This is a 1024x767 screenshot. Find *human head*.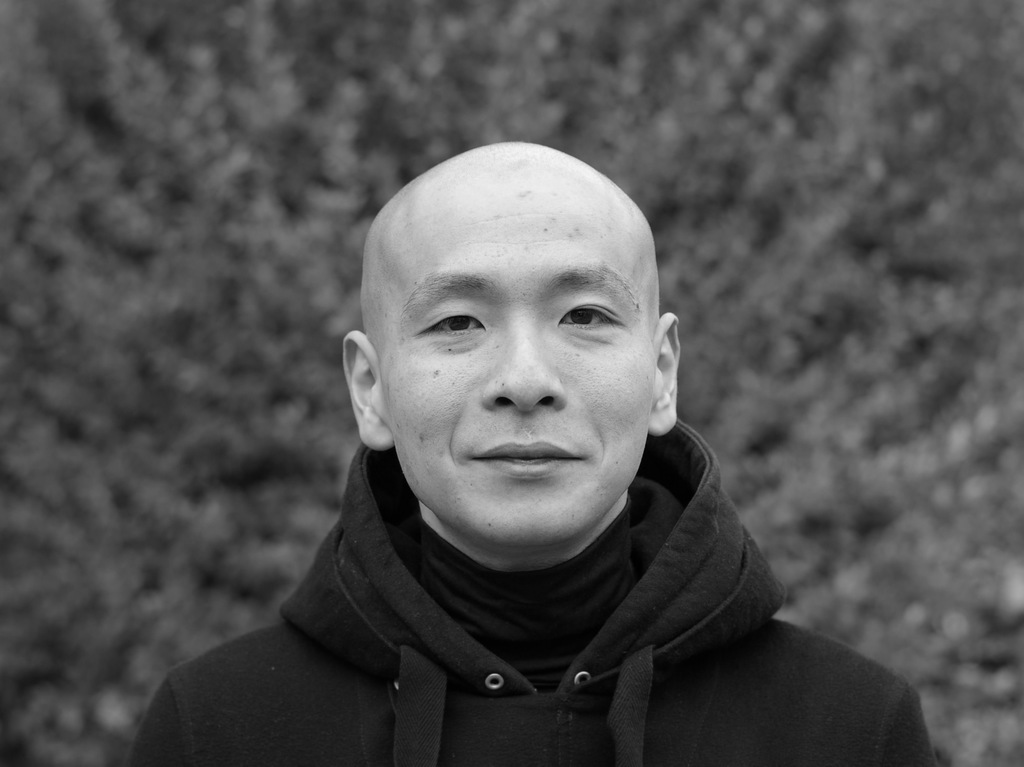
Bounding box: [351, 106, 676, 539].
